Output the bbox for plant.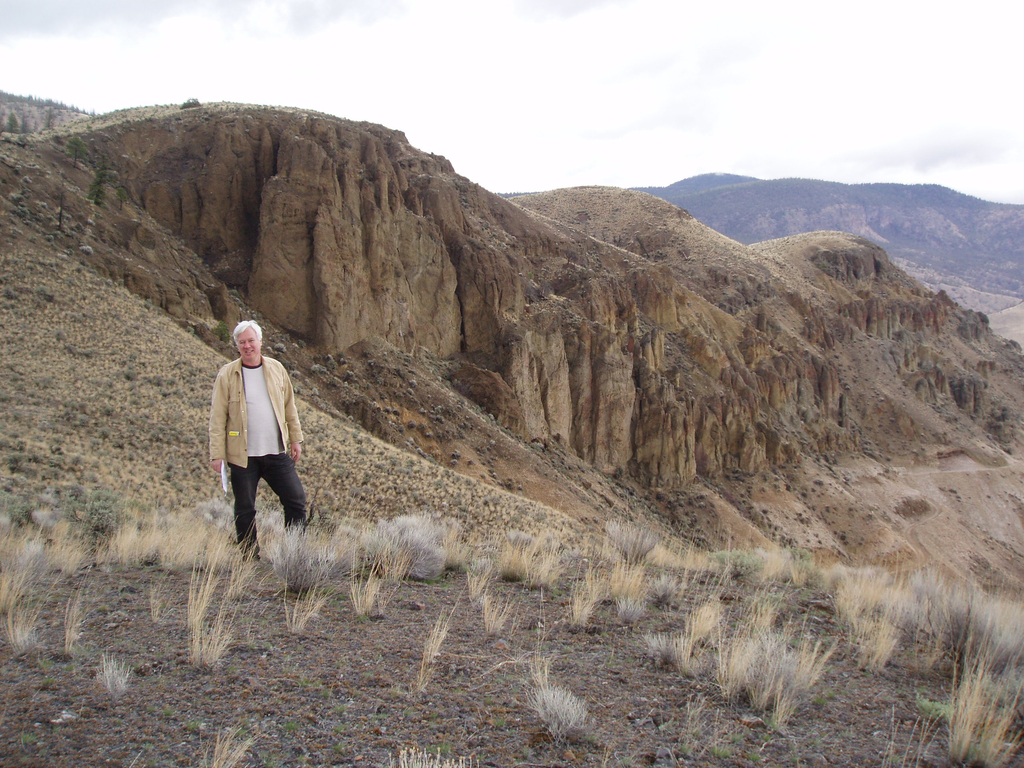
bbox(583, 555, 608, 604).
